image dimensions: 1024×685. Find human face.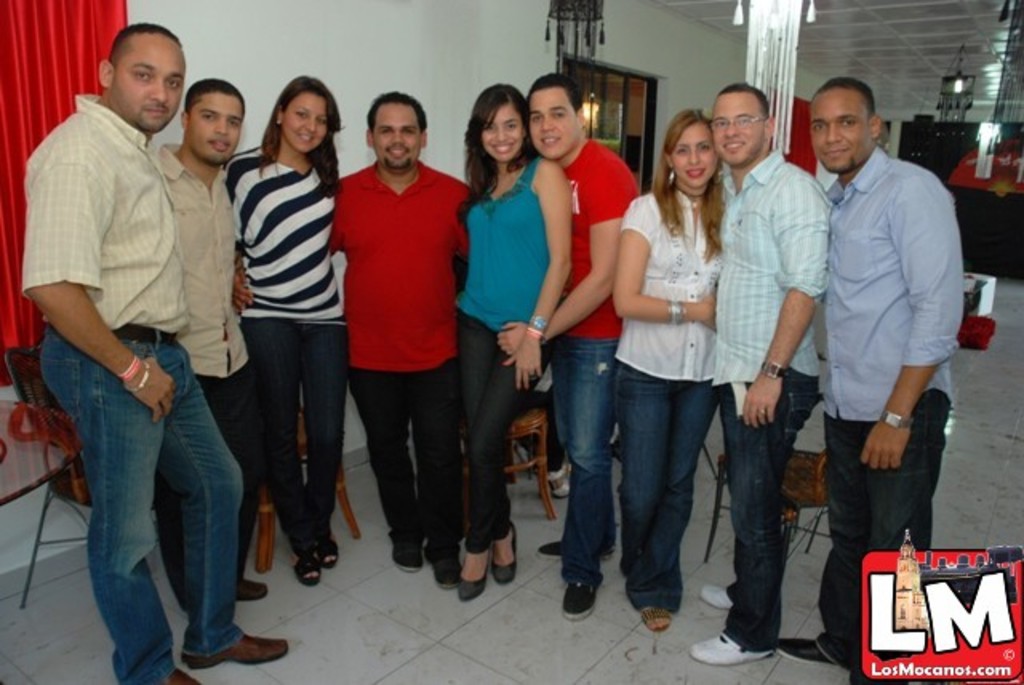
{"left": 483, "top": 107, "right": 520, "bottom": 162}.
